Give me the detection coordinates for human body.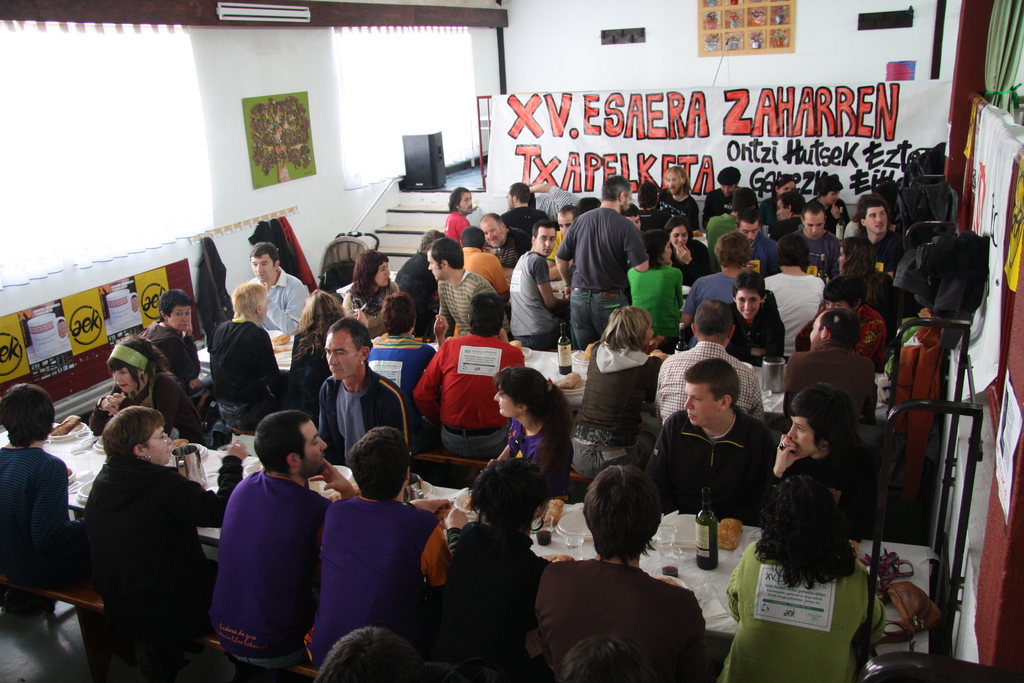
{"left": 141, "top": 297, "right": 205, "bottom": 406}.
